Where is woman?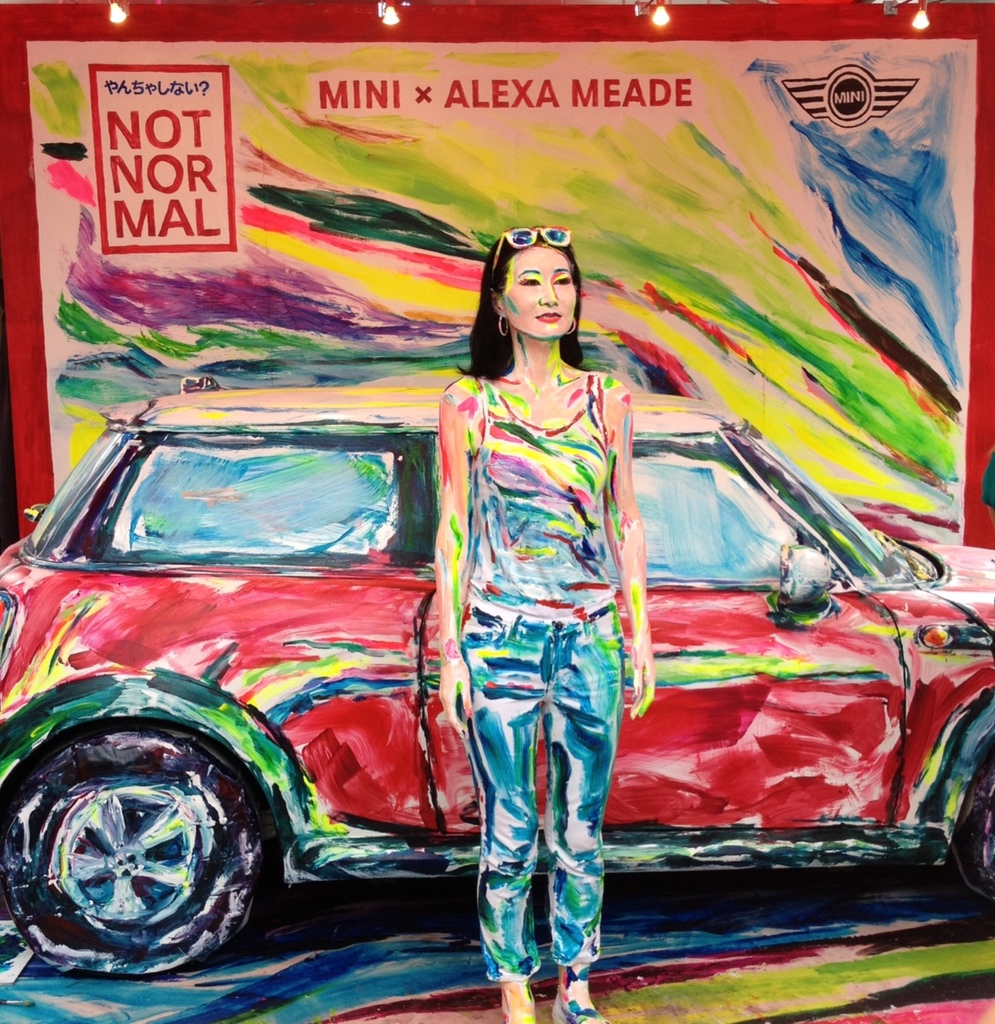
(x1=422, y1=186, x2=671, y2=1010).
